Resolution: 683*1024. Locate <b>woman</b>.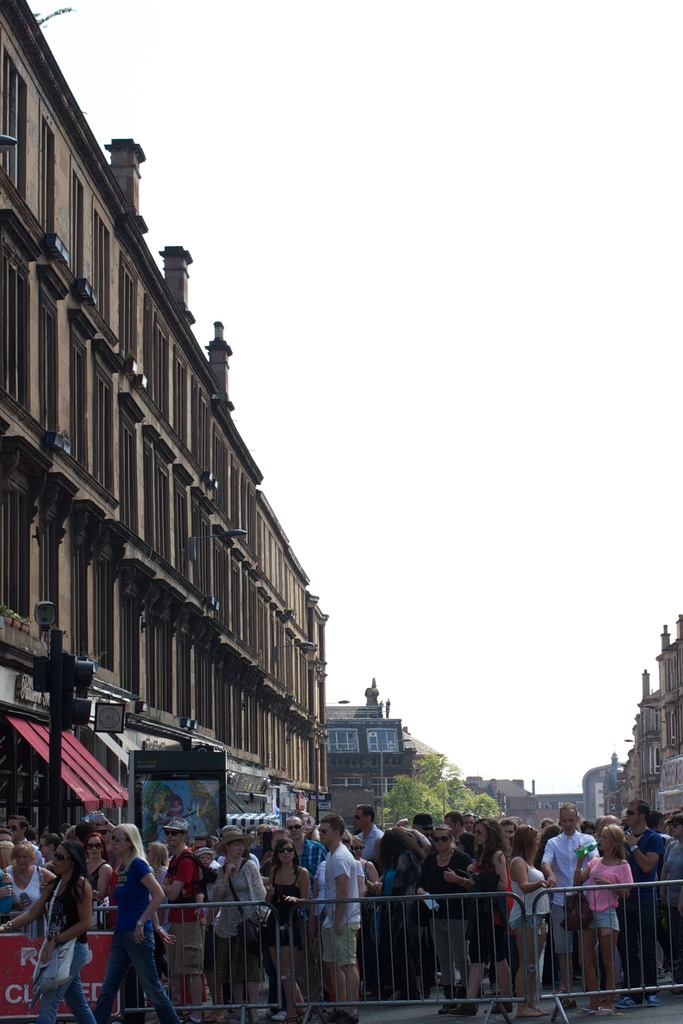
crop(0, 844, 60, 932).
